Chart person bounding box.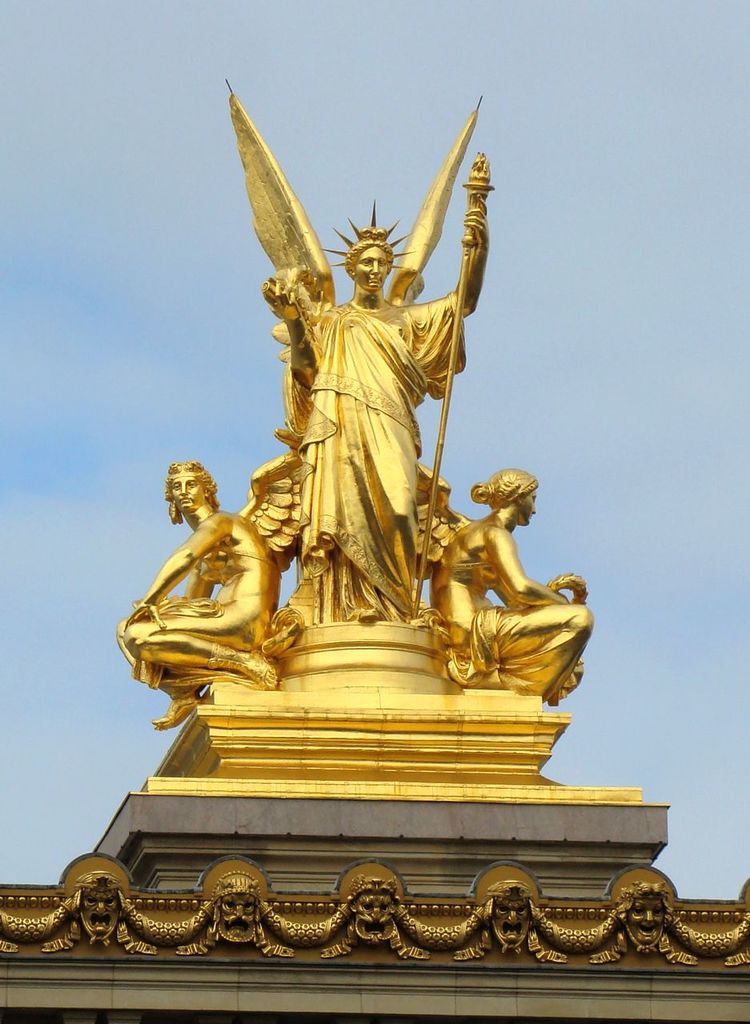
Charted: (left=156, top=82, right=629, bottom=915).
